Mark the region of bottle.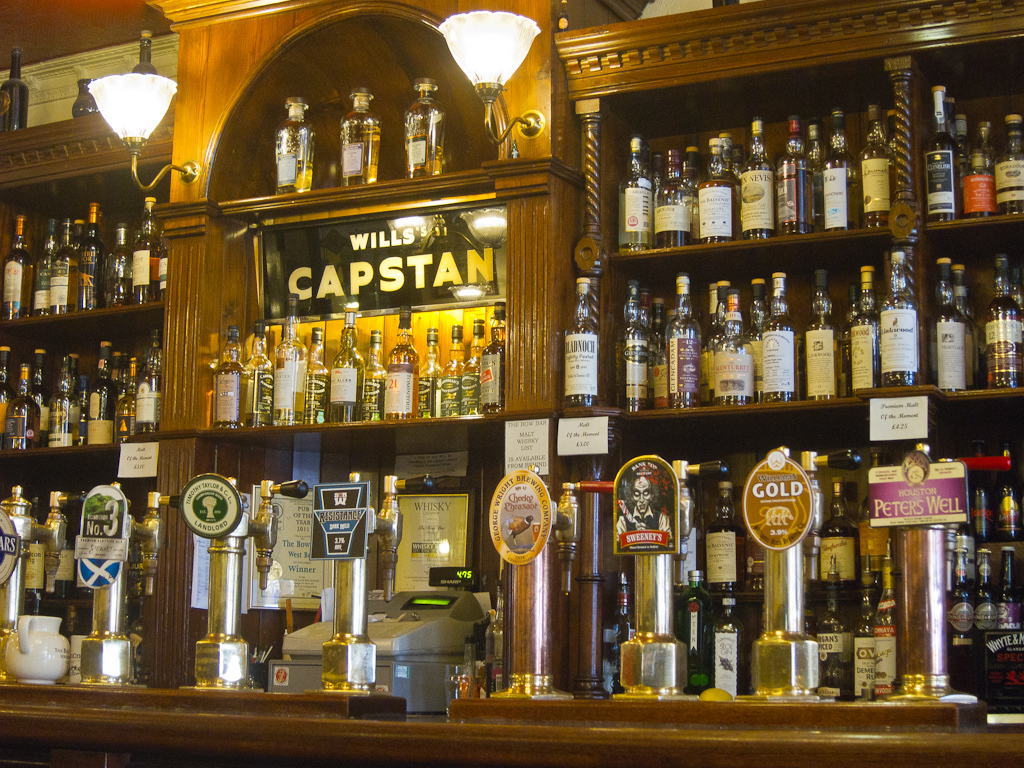
Region: region(747, 279, 772, 381).
